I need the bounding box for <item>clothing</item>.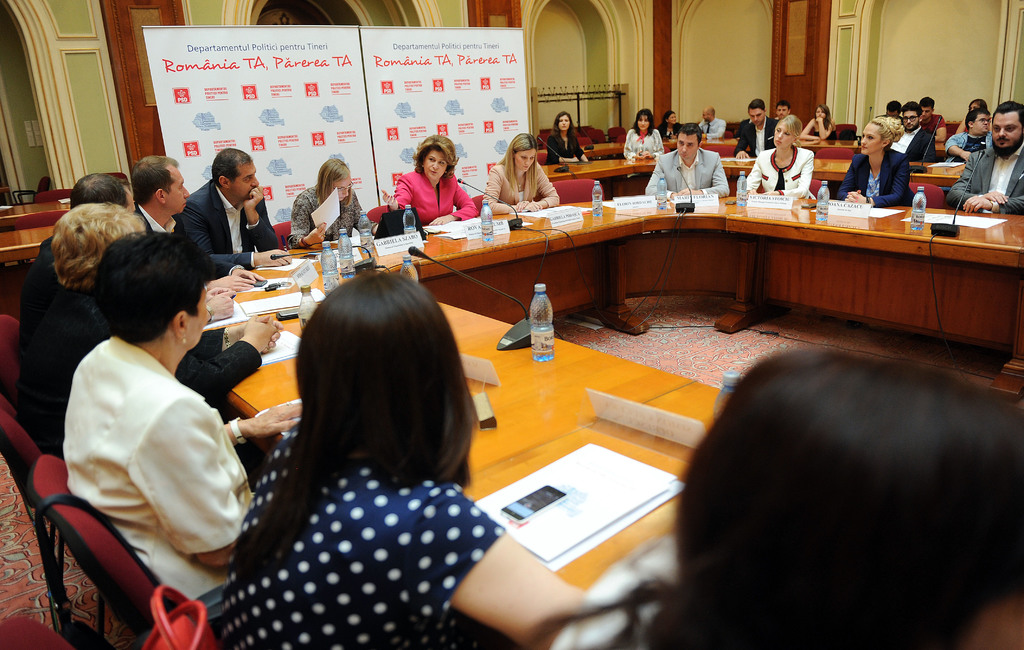
Here it is: Rect(731, 118, 775, 151).
